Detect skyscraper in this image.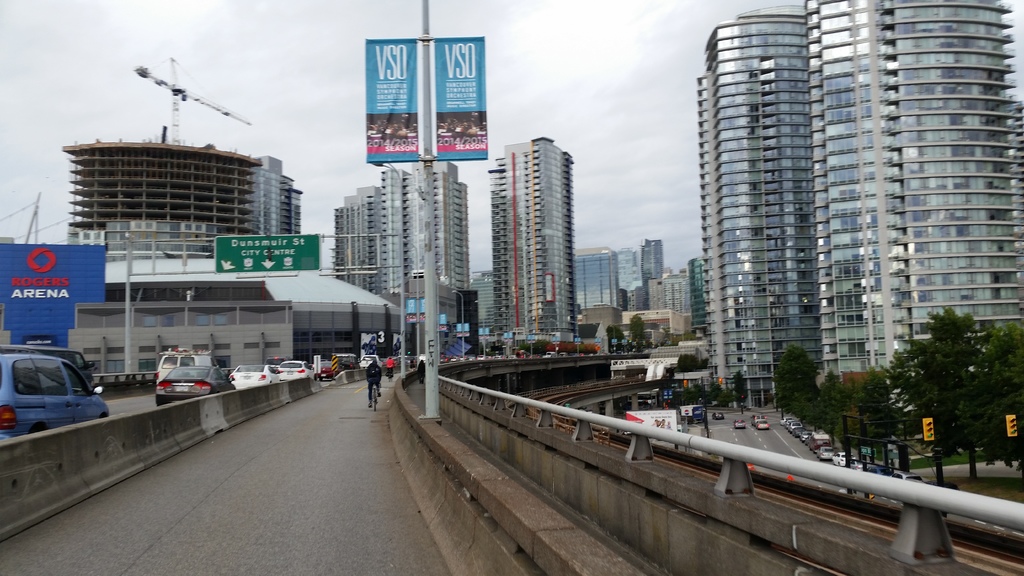
Detection: [613,245,648,307].
